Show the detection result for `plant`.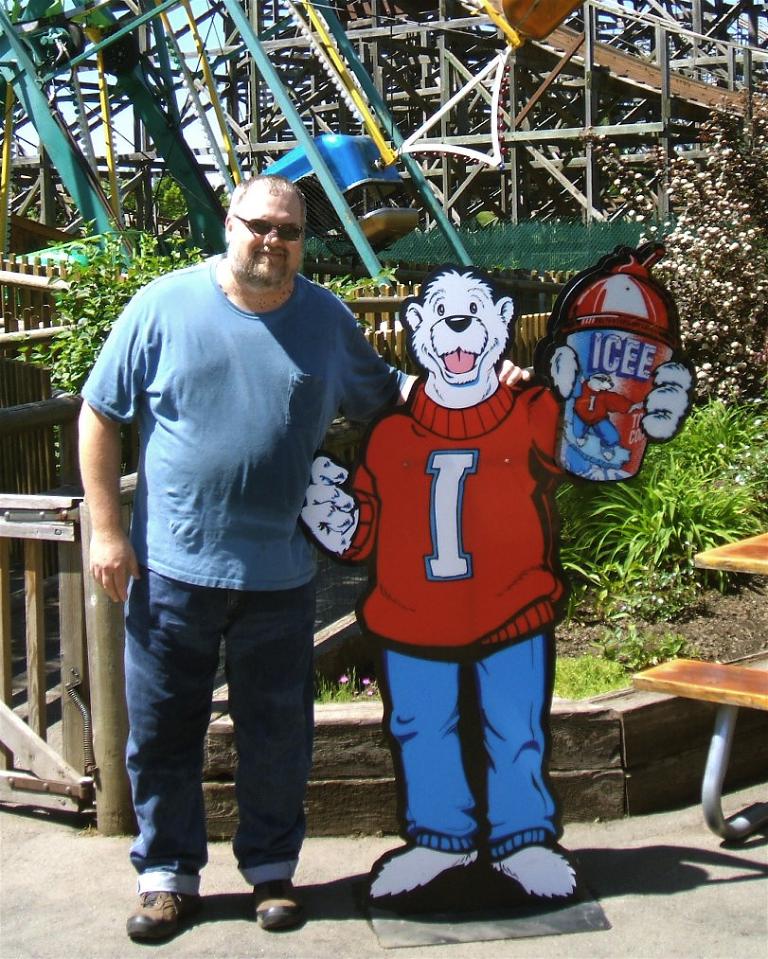
bbox=(0, 231, 214, 413).
